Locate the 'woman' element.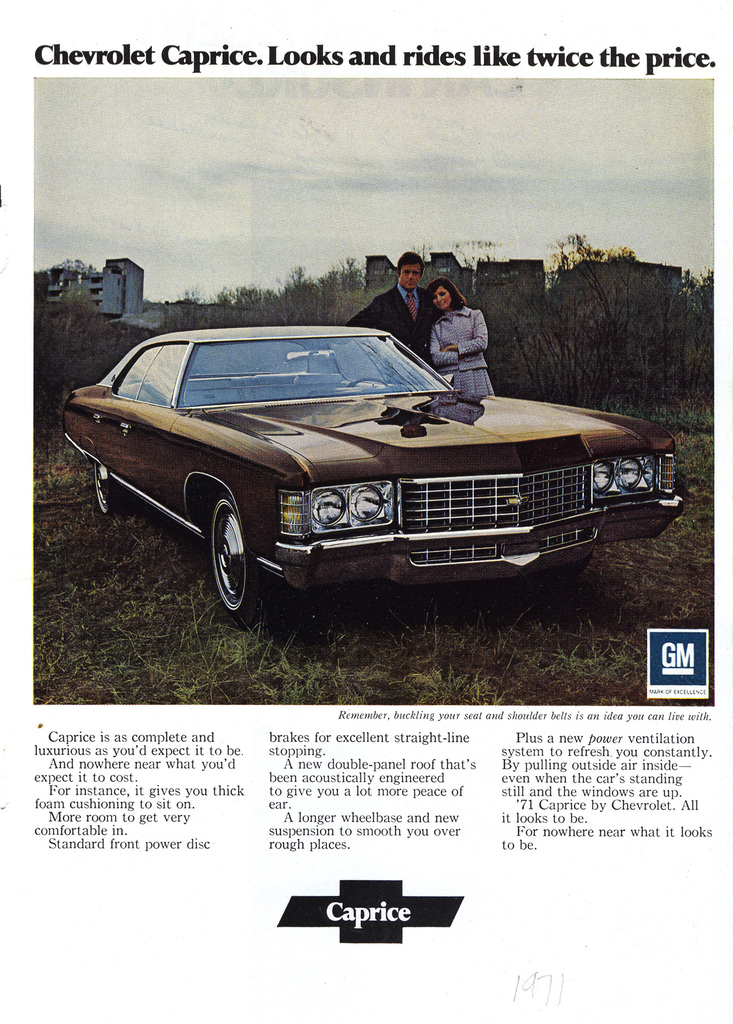
Element bbox: left=427, top=278, right=499, bottom=398.
